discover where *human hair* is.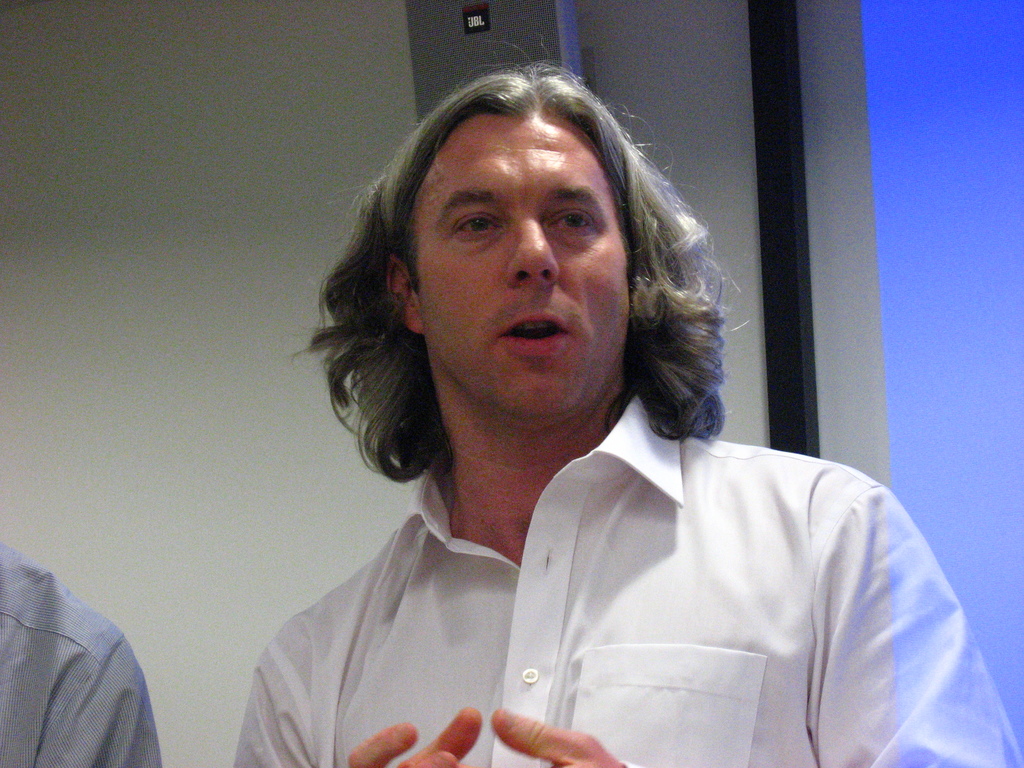
Discovered at (353,68,743,483).
